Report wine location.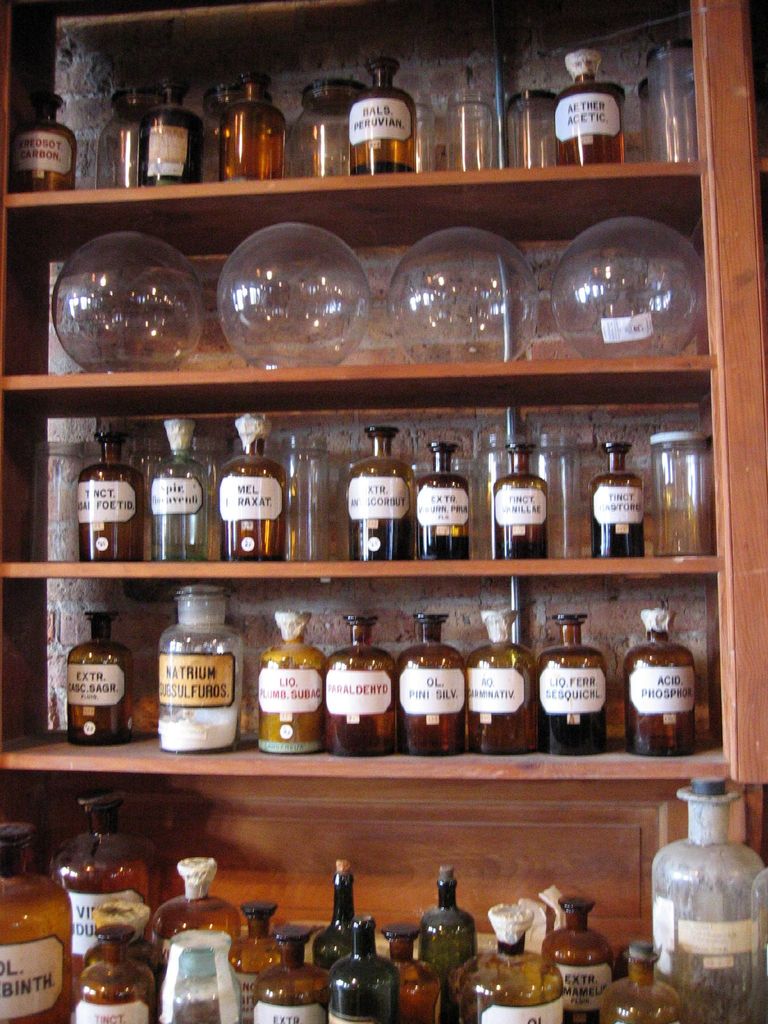
Report: region(319, 903, 397, 1023).
